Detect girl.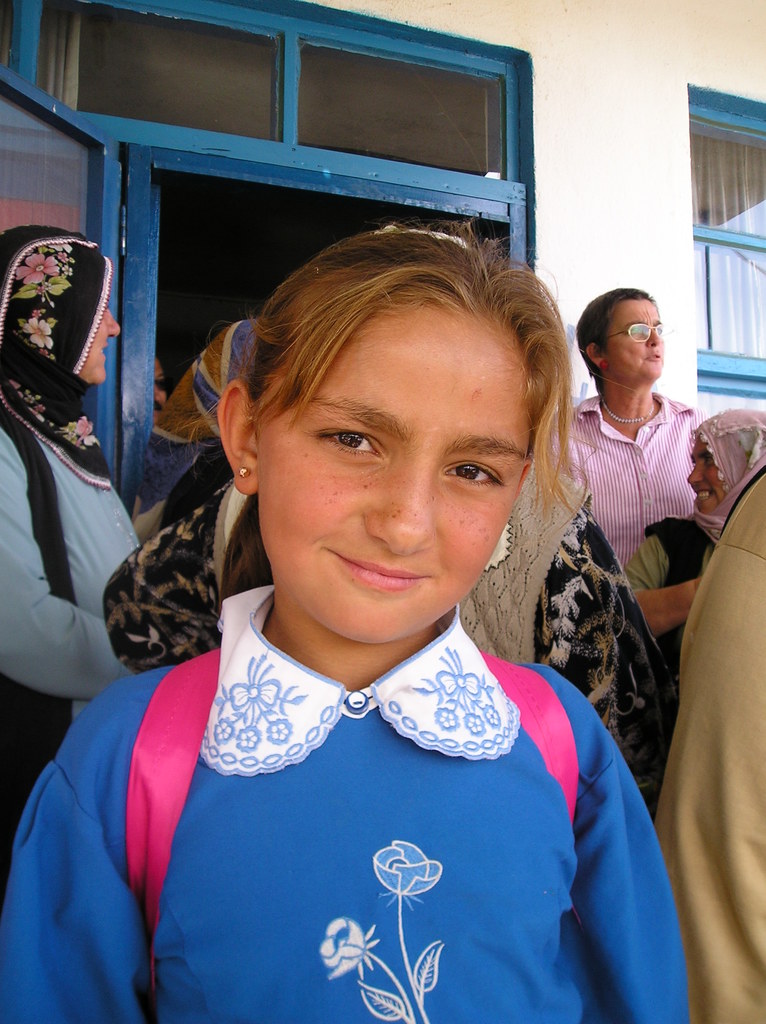
Detected at (x1=0, y1=225, x2=690, y2=1016).
